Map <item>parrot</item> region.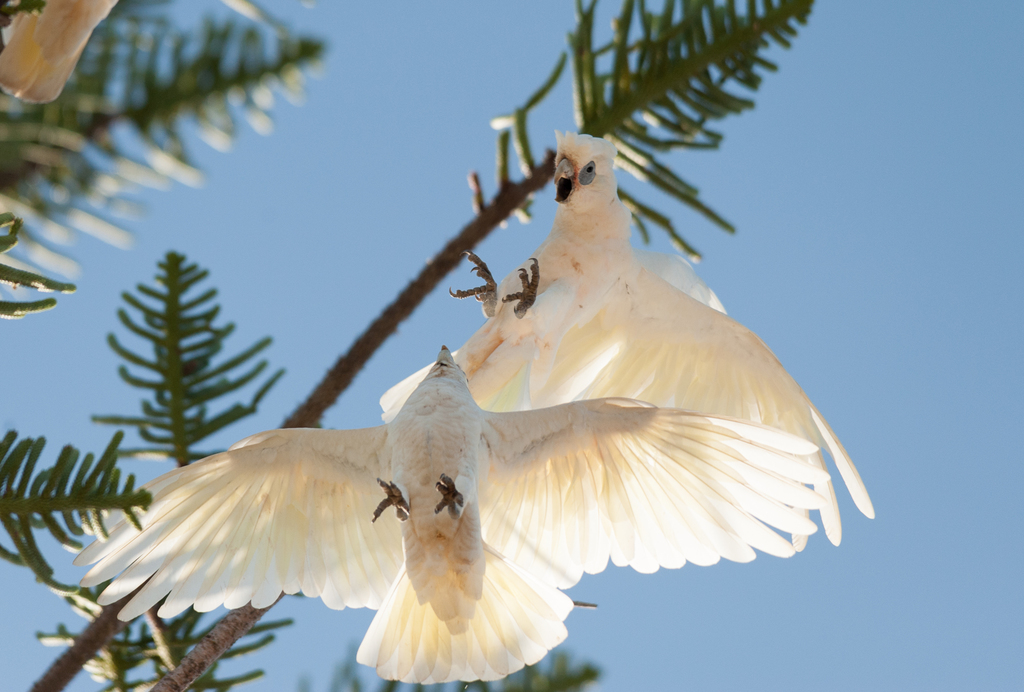
Mapped to region(0, 0, 122, 109).
